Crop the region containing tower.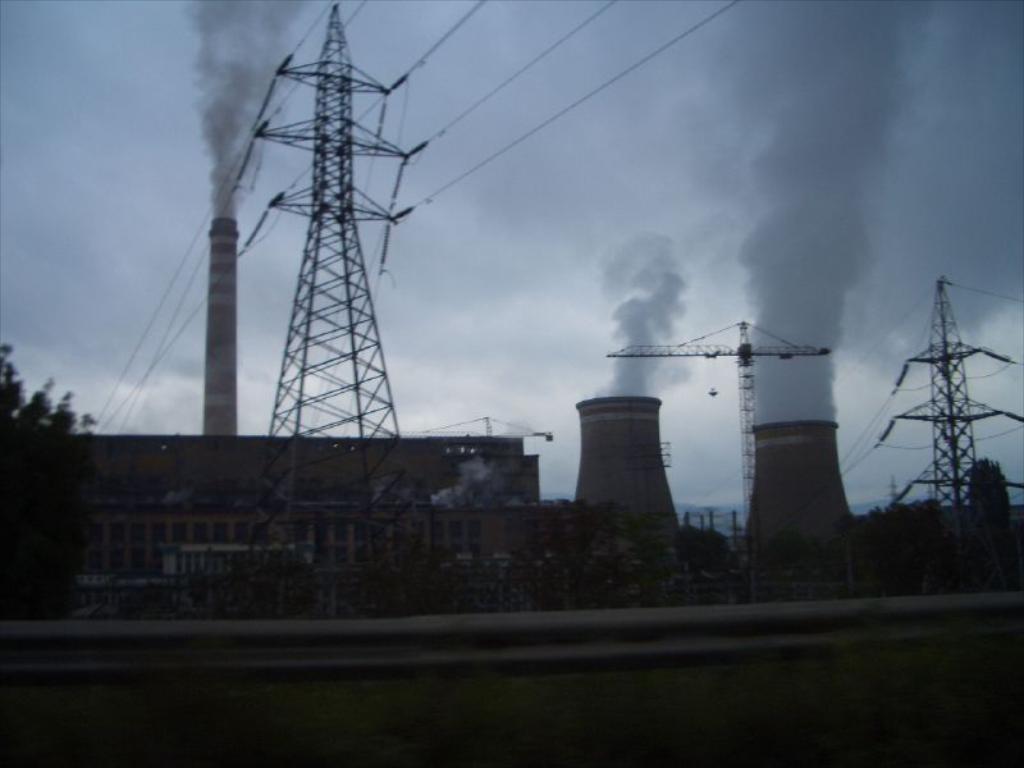
Crop region: [193,0,434,498].
